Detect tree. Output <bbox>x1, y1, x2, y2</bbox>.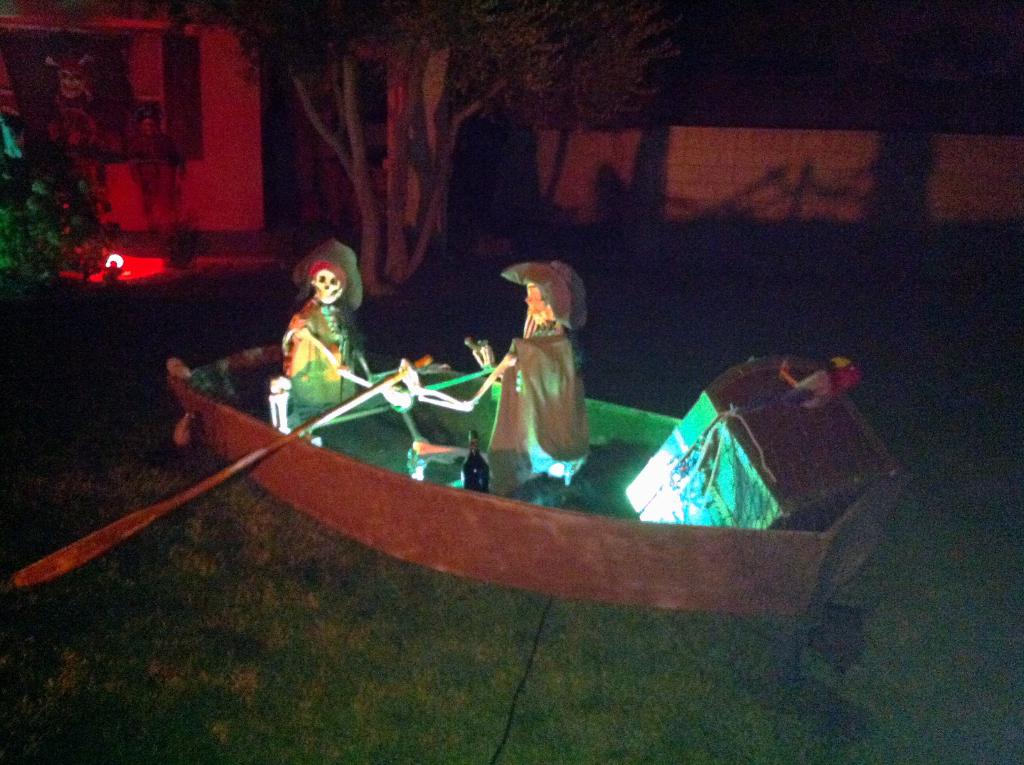
<bbox>131, 0, 697, 309</bbox>.
